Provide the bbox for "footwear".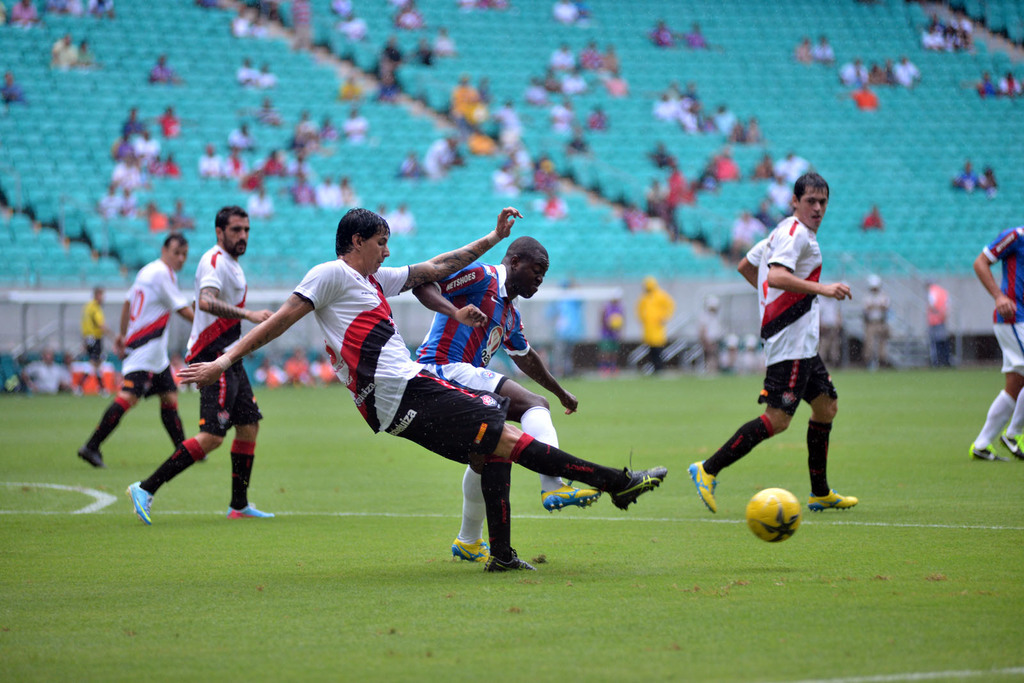
447/536/487/565.
